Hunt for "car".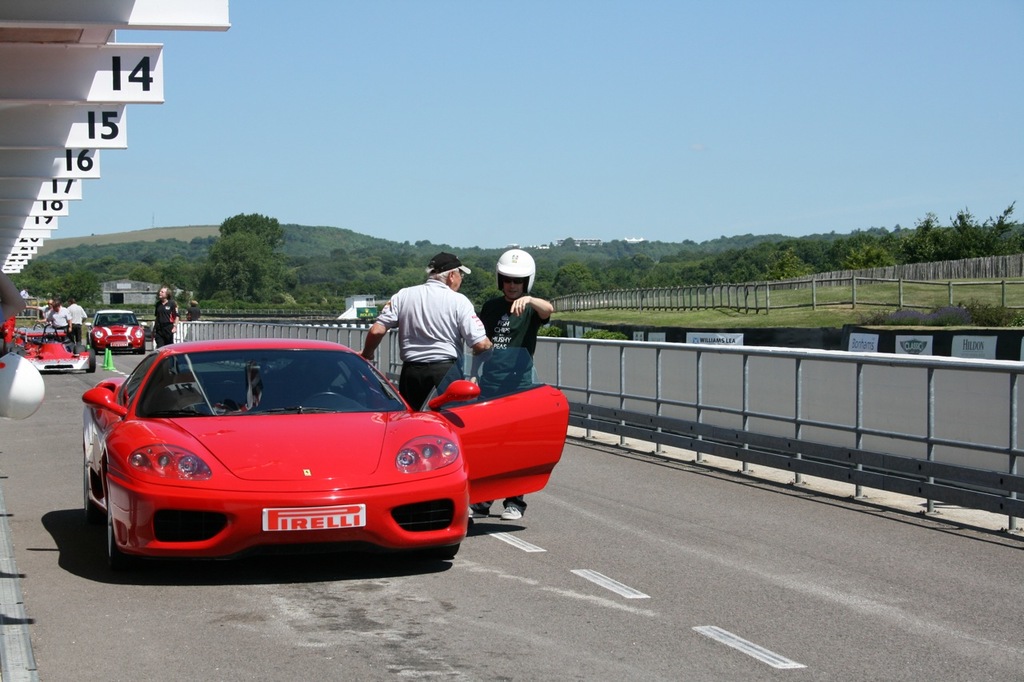
Hunted down at bbox=[70, 328, 509, 576].
